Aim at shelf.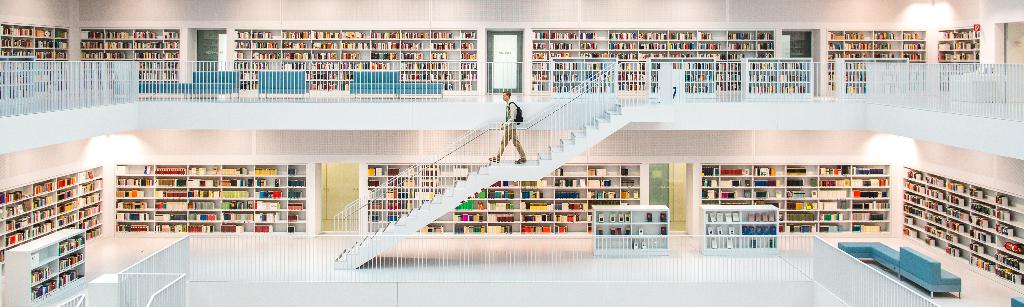
Aimed at (106,28,134,42).
